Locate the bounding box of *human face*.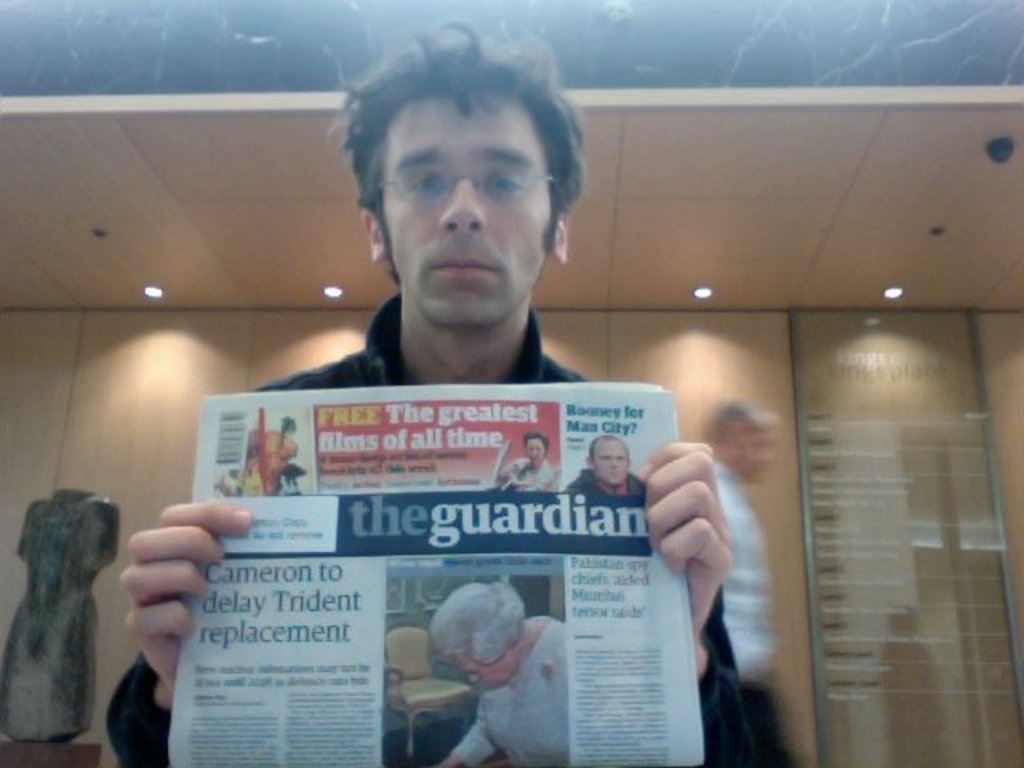
Bounding box: [373, 91, 555, 323].
